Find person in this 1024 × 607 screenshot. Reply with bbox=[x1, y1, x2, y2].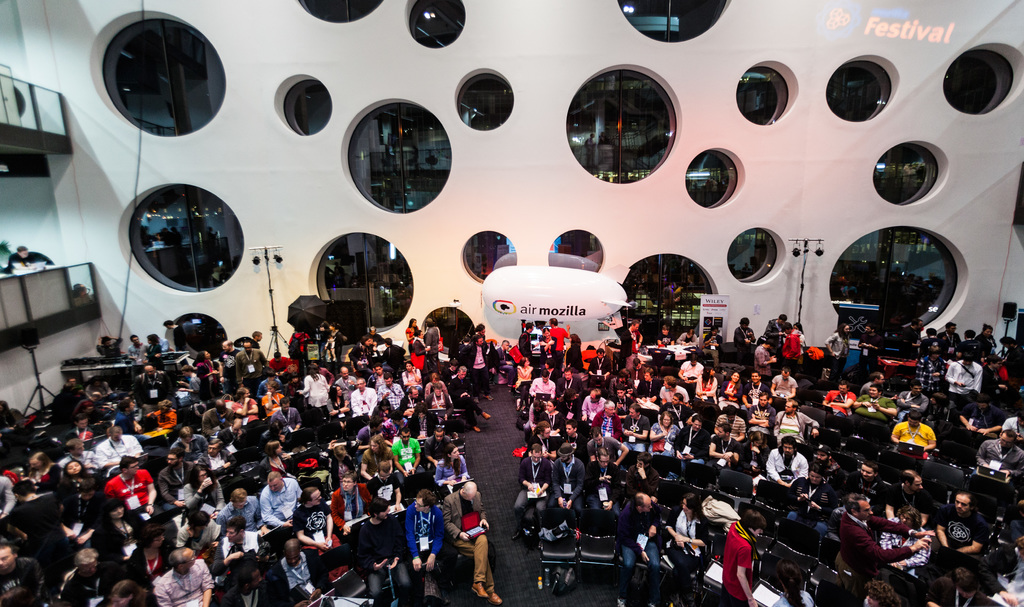
bbox=[660, 375, 691, 407].
